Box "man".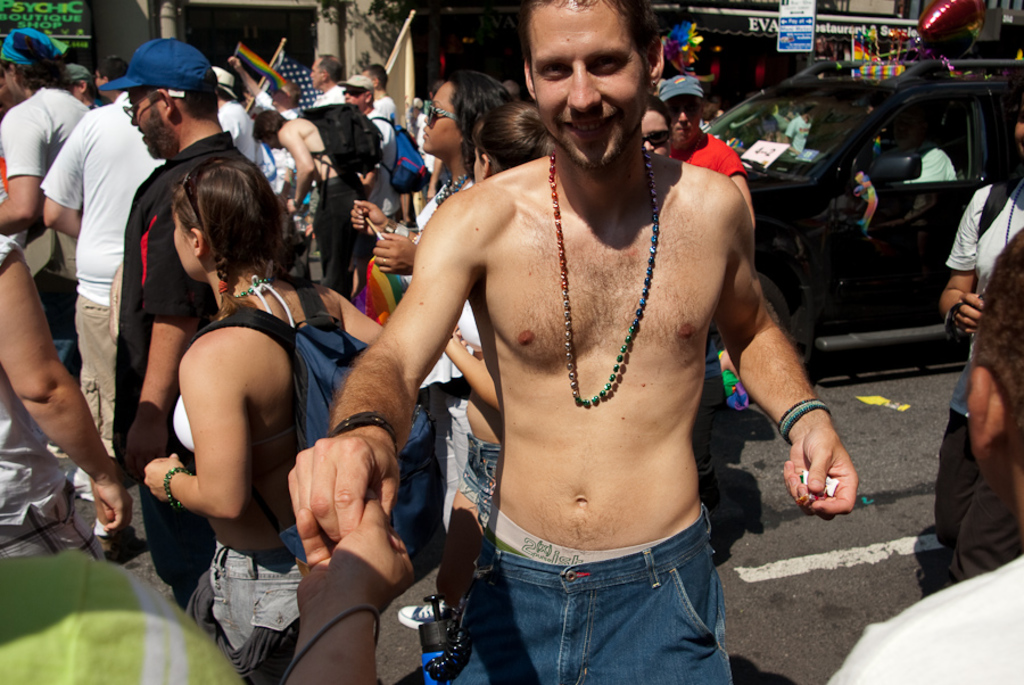
BBox(104, 36, 269, 599).
